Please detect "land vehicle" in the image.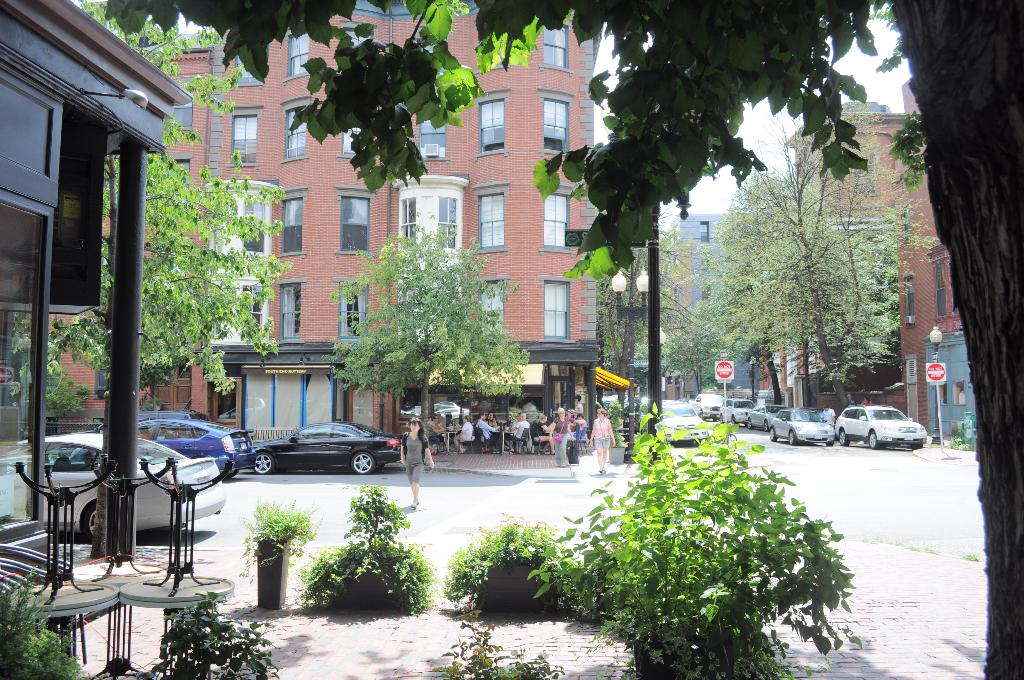
box(241, 425, 397, 487).
